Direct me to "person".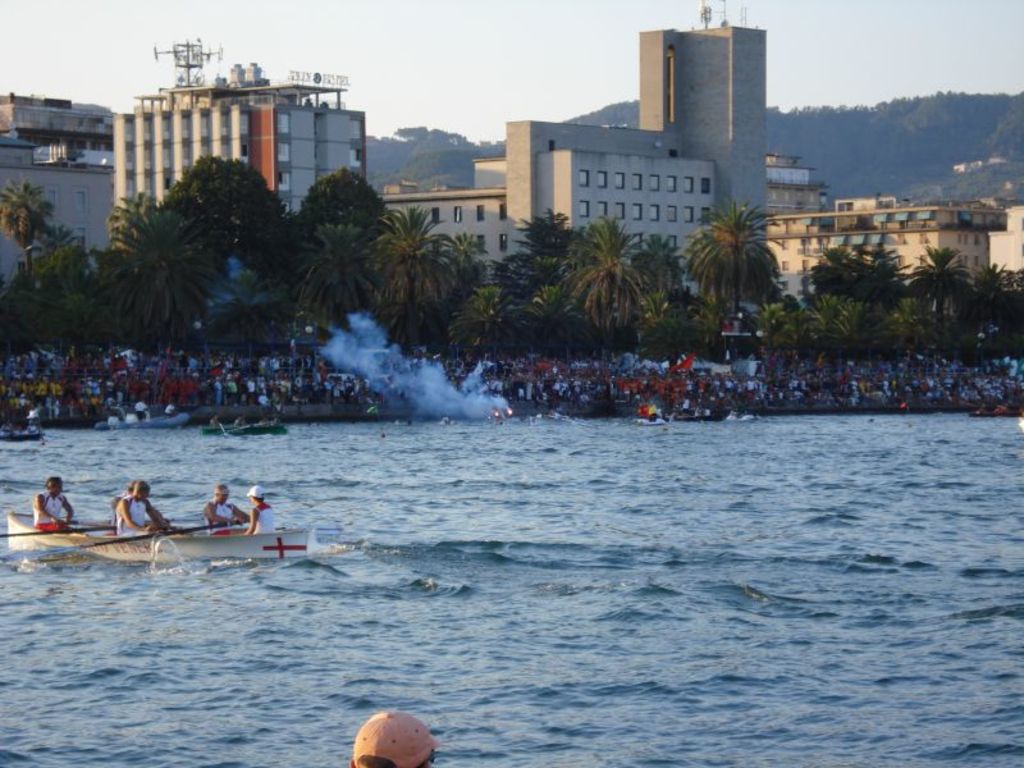
Direction: BBox(32, 472, 81, 536).
